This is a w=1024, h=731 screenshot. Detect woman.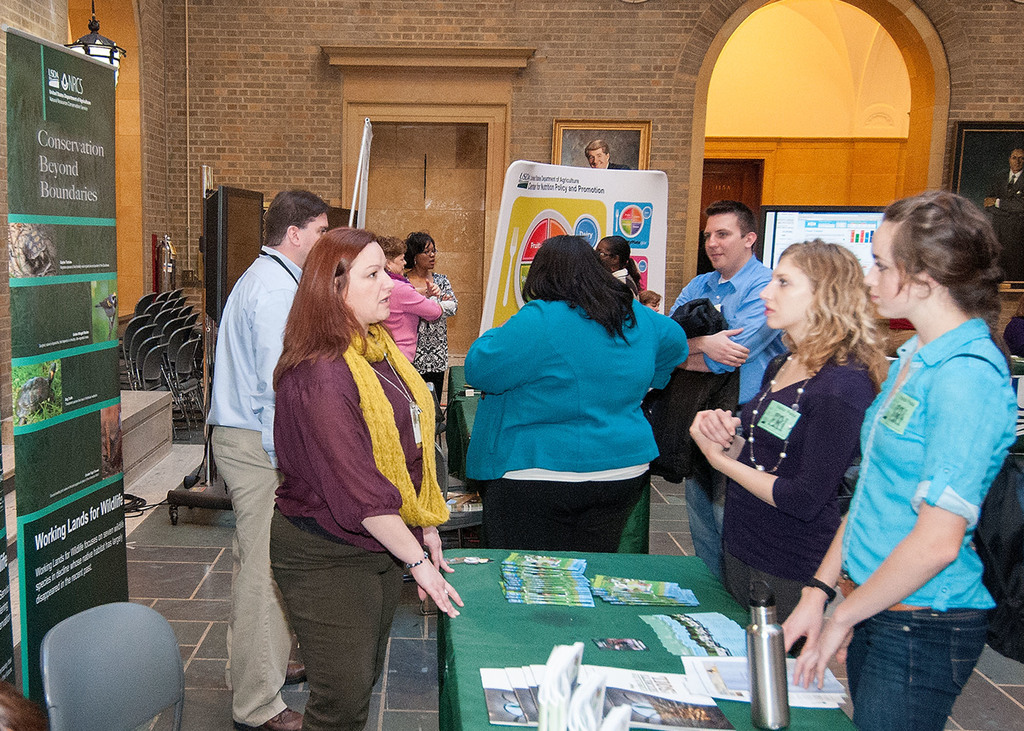
<bbox>776, 193, 1023, 730</bbox>.
